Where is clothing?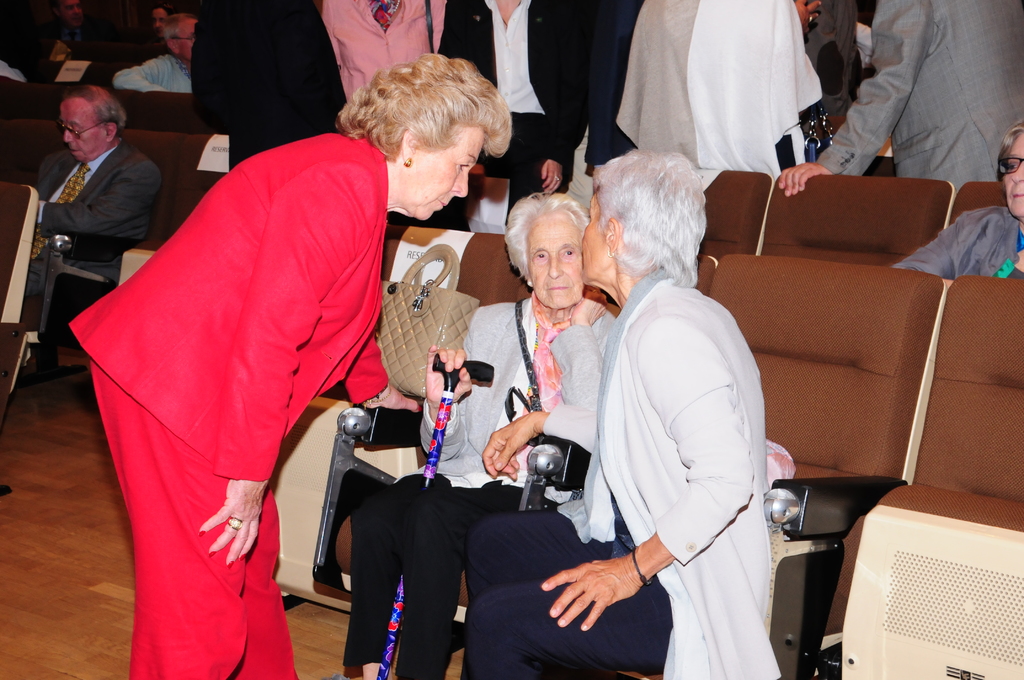
region(42, 123, 429, 679).
